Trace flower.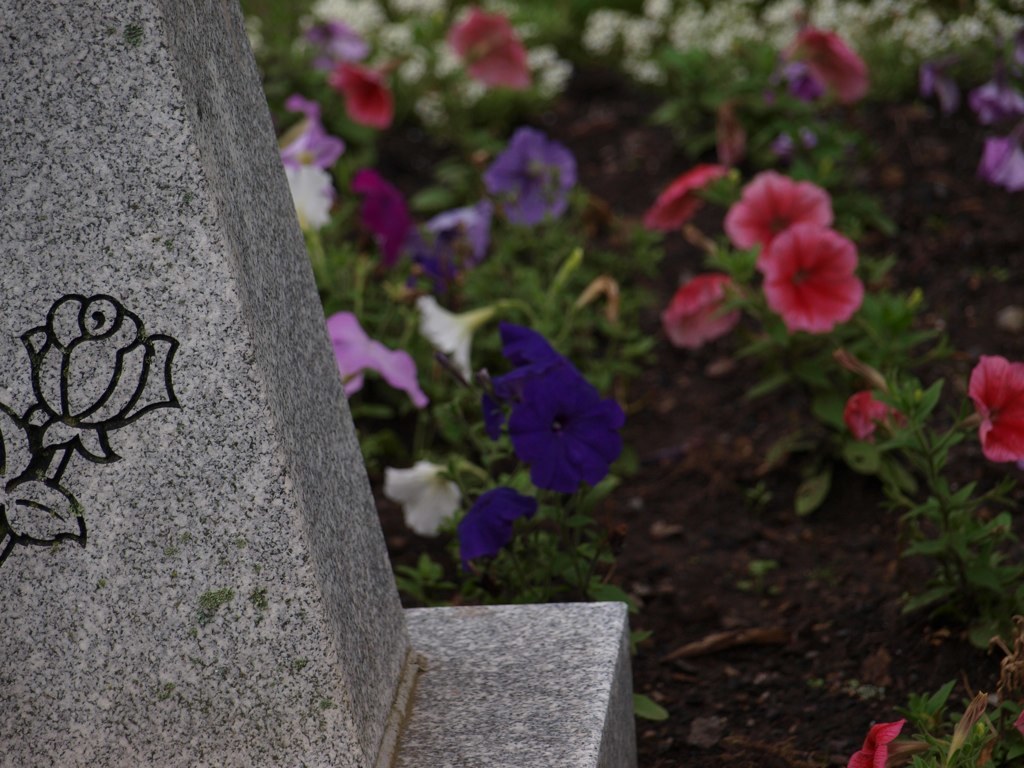
Traced to 326, 311, 428, 410.
